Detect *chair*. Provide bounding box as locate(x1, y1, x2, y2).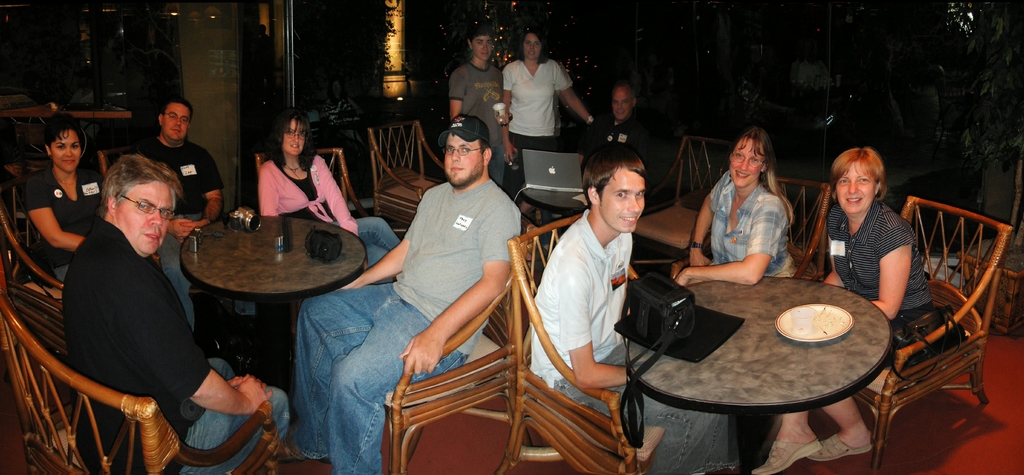
locate(492, 206, 668, 474).
